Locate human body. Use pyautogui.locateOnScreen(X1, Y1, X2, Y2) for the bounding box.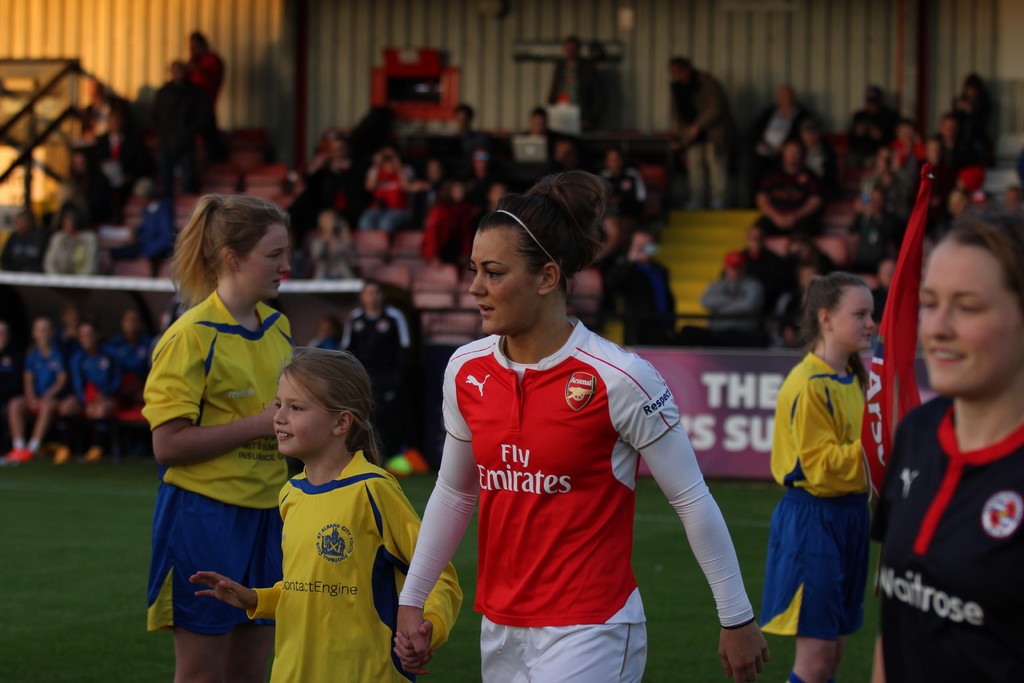
pyautogui.locateOnScreen(760, 131, 819, 250).
